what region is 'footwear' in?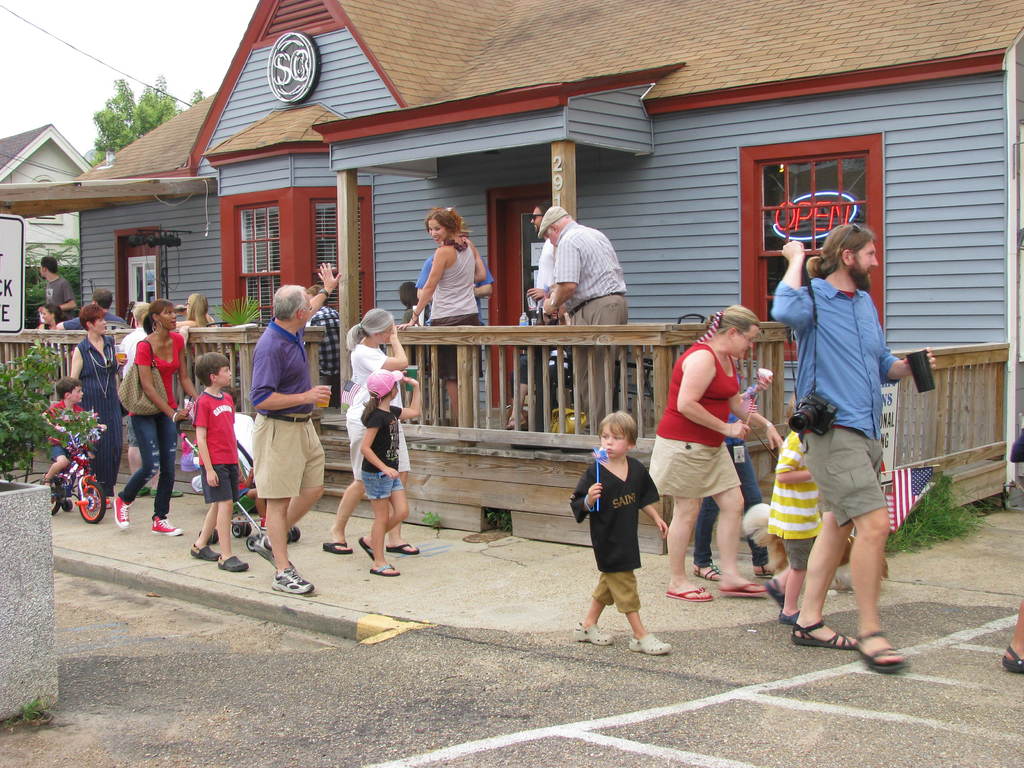
detection(572, 418, 591, 431).
